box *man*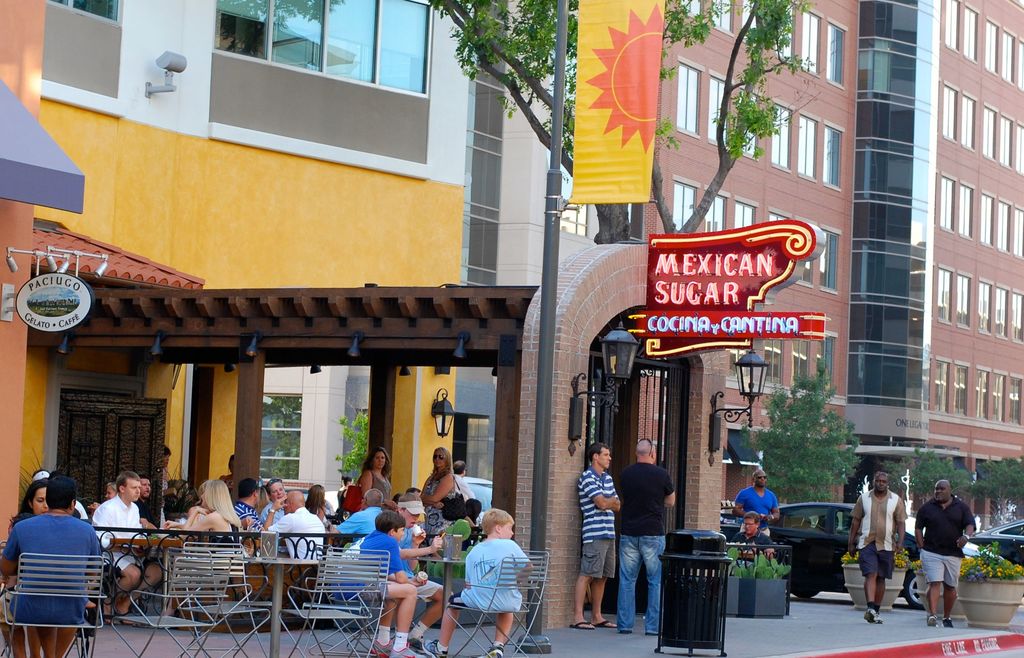
(0, 475, 101, 657)
